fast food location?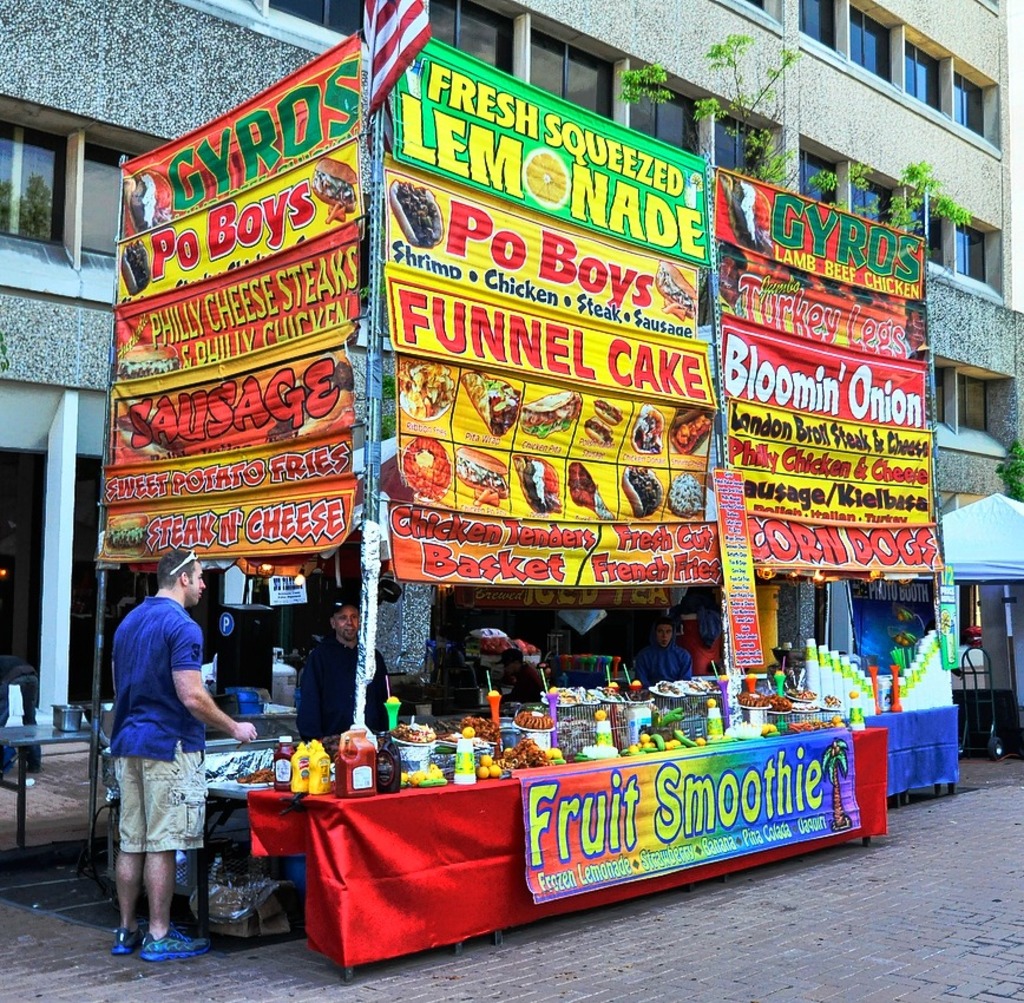
bbox(586, 414, 616, 444)
